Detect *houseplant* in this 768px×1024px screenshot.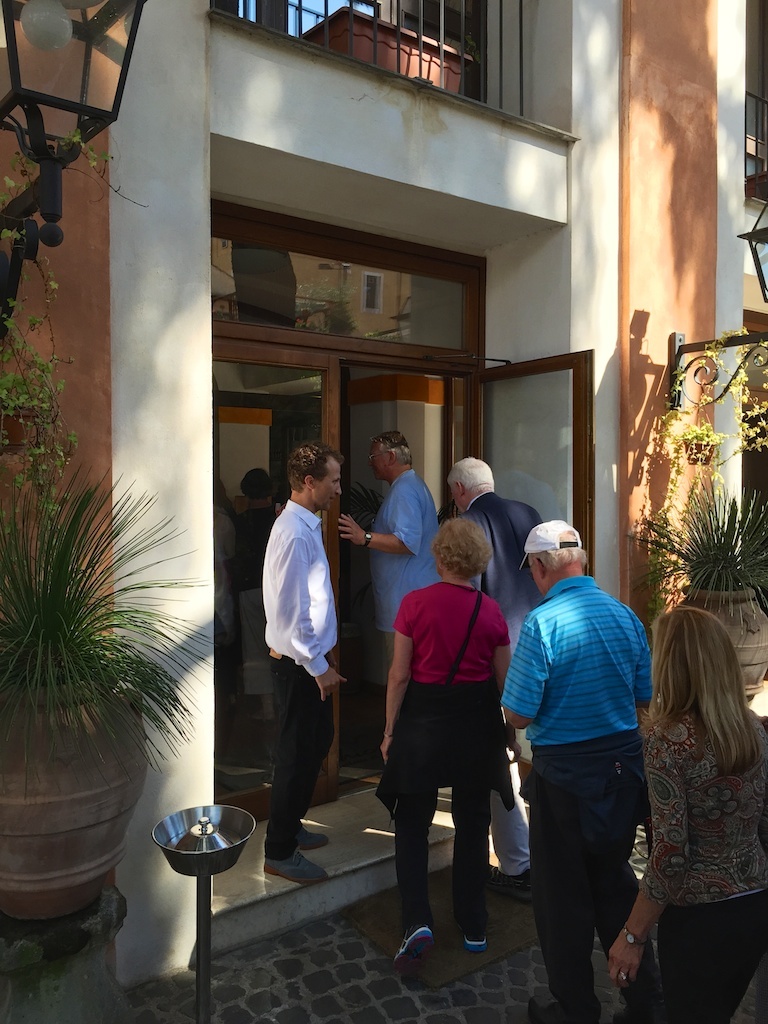
Detection: (295, 0, 481, 100).
